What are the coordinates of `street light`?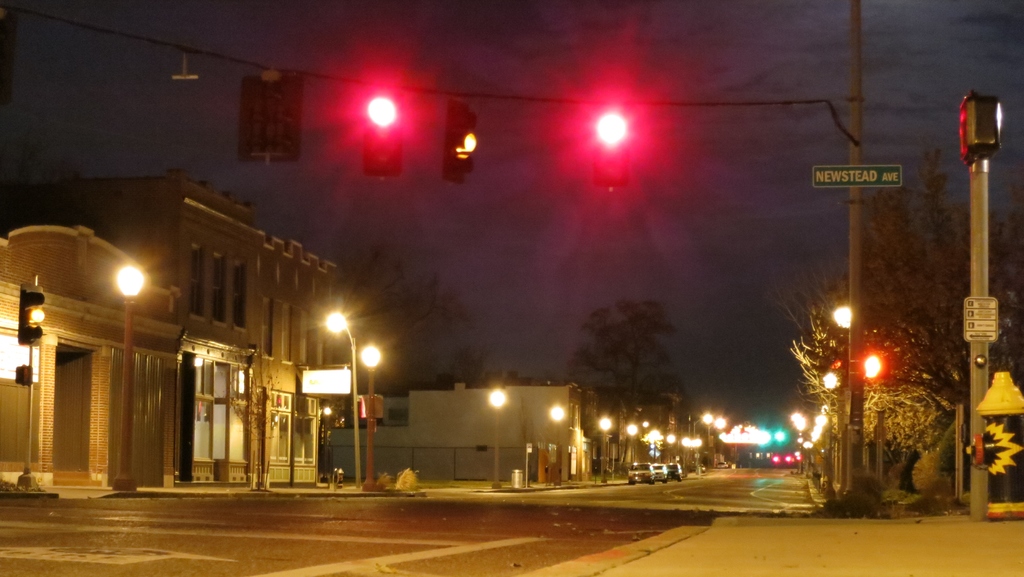
locate(646, 429, 662, 463).
